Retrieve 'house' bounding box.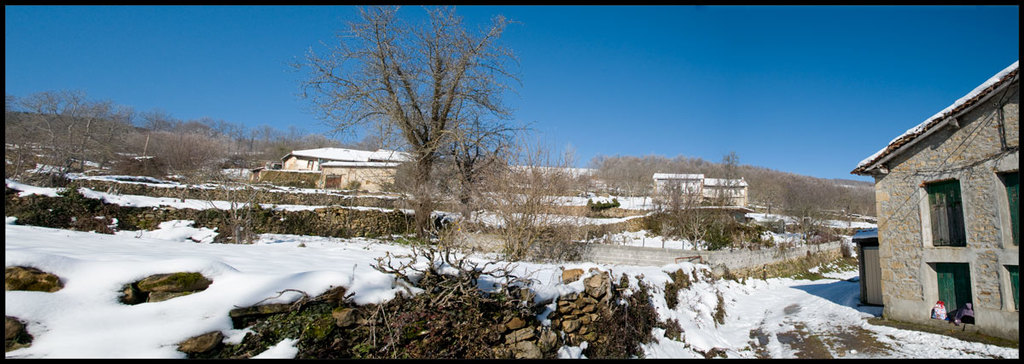
Bounding box: rect(847, 59, 1017, 333).
